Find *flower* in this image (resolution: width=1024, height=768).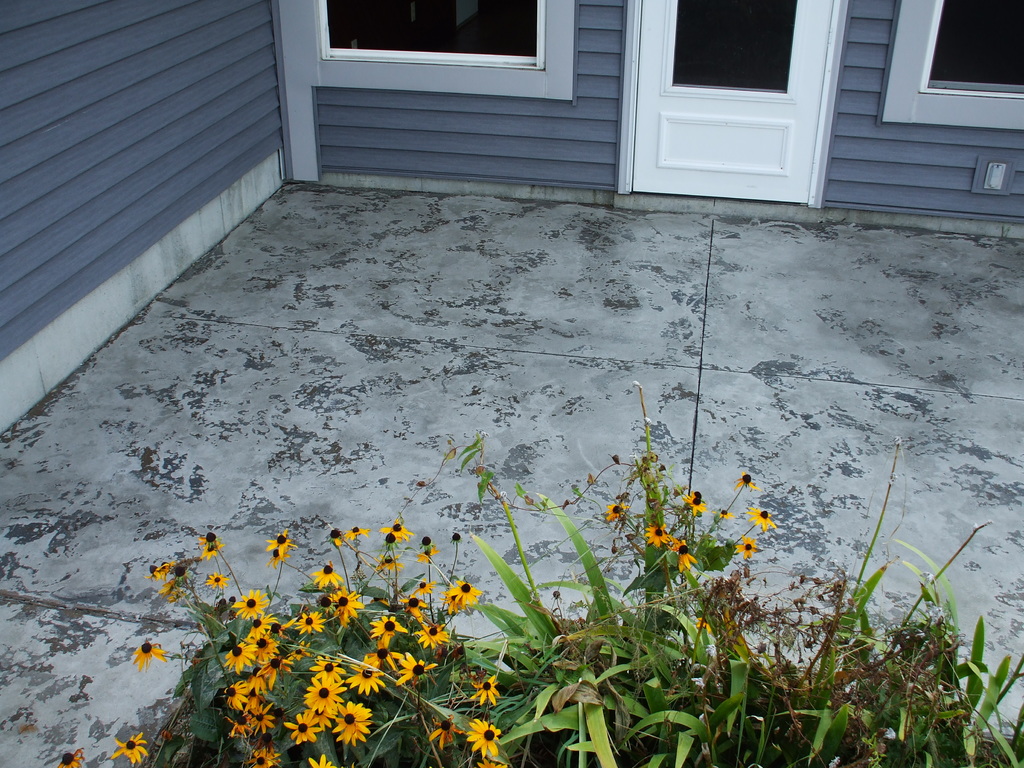
444,580,484,609.
